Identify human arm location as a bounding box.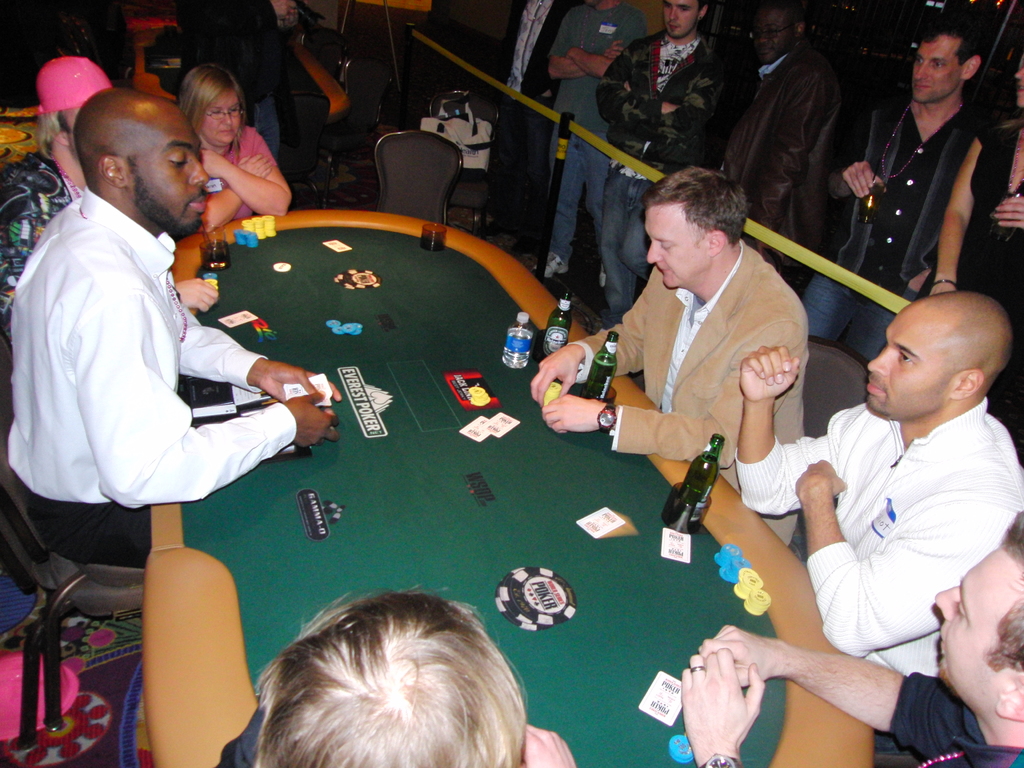
(left=169, top=267, right=218, bottom=315).
